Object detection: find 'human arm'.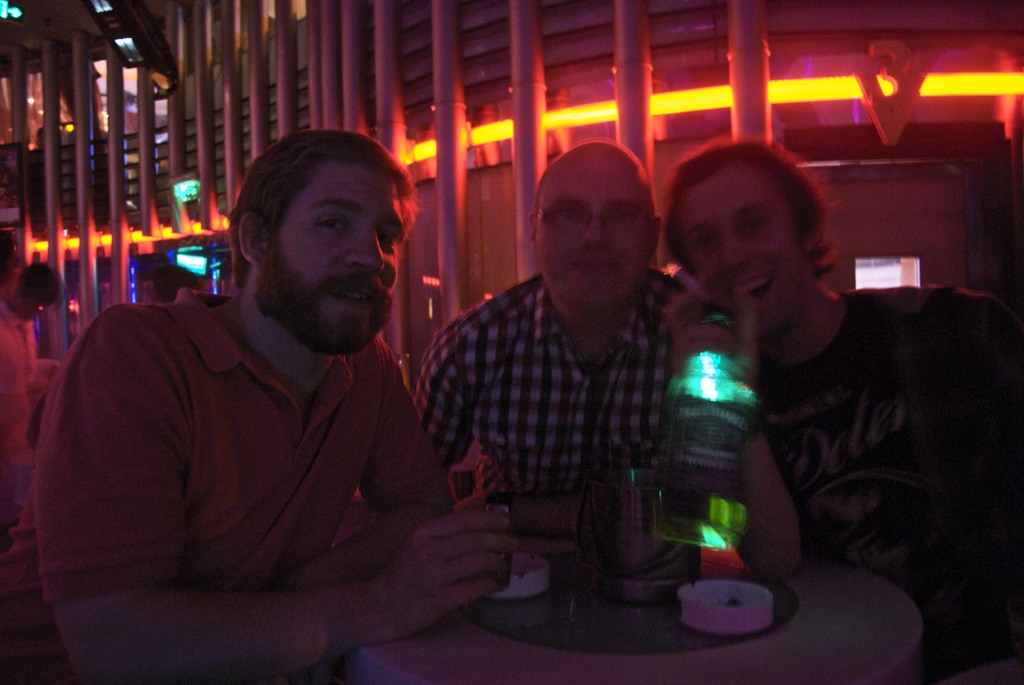
Rect(408, 318, 479, 481).
